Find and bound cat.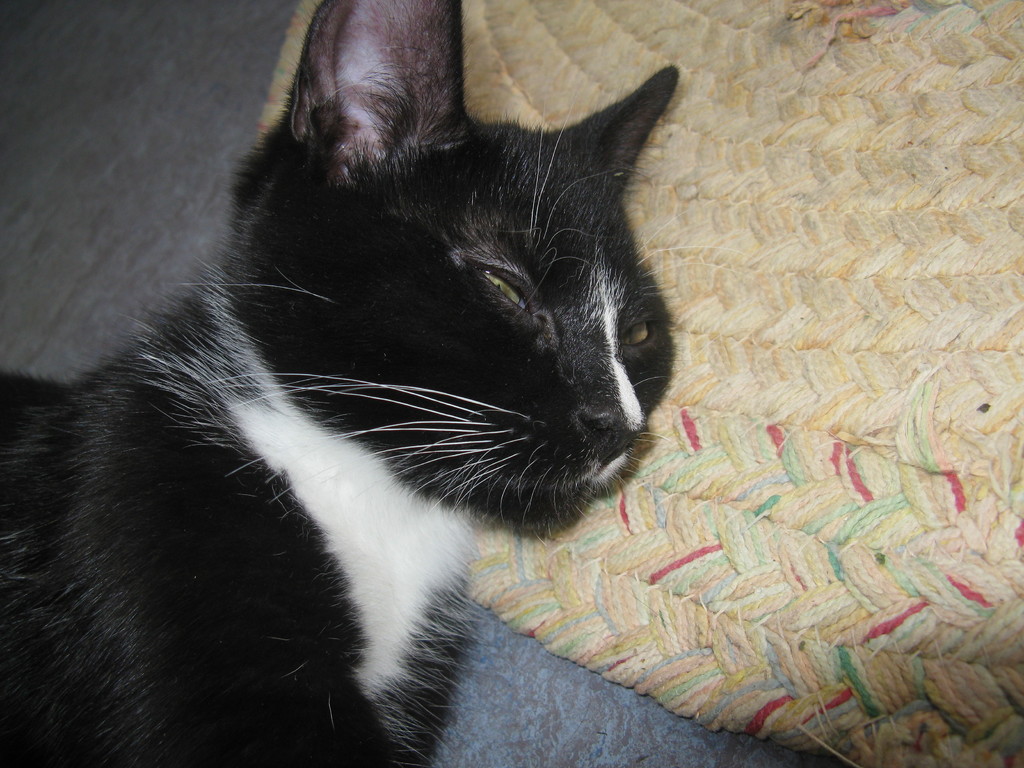
Bound: 0/0/684/767.
